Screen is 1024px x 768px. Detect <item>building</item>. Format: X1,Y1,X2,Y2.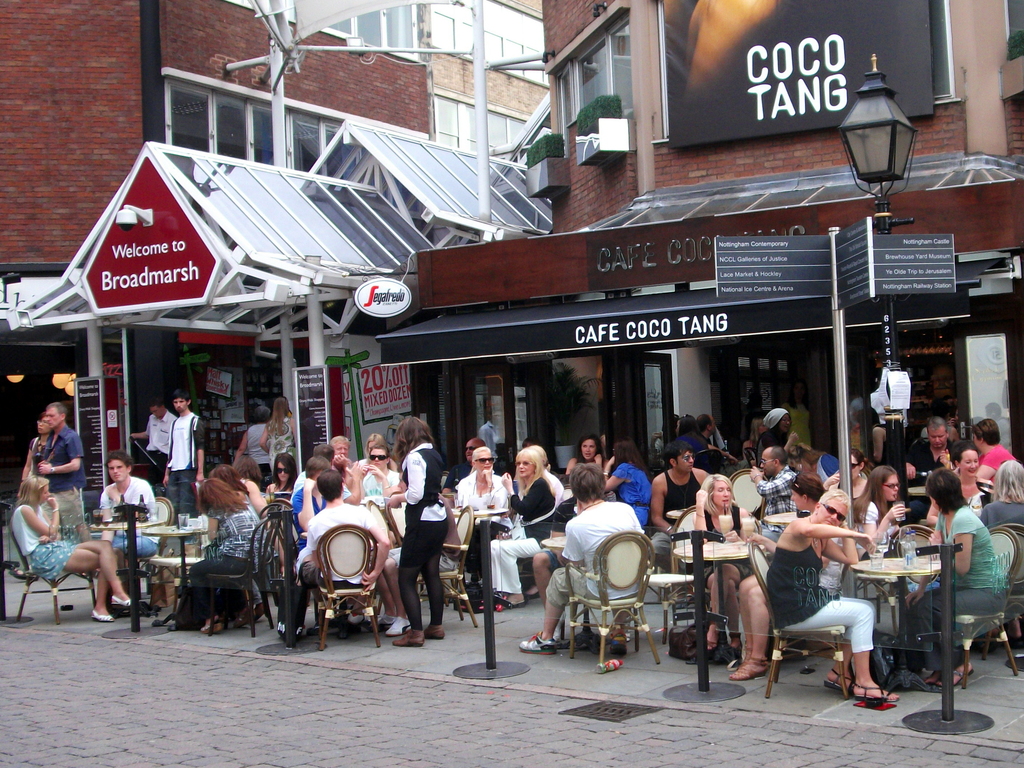
400,0,1023,509.
